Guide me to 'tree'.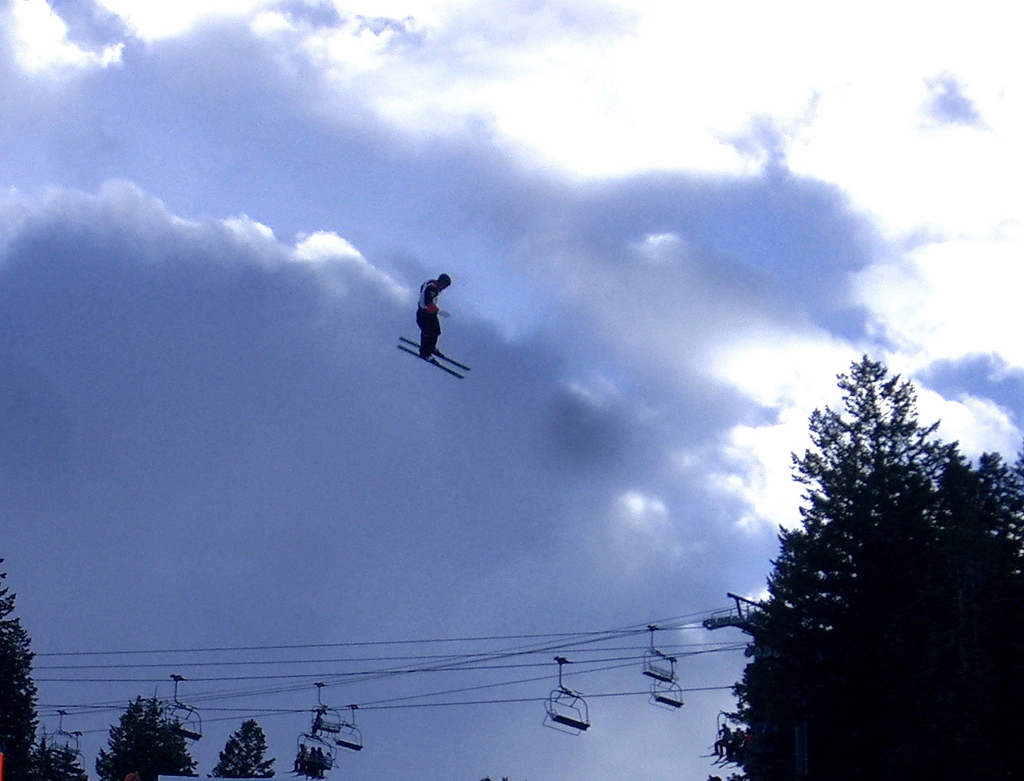
Guidance: locate(0, 555, 45, 780).
